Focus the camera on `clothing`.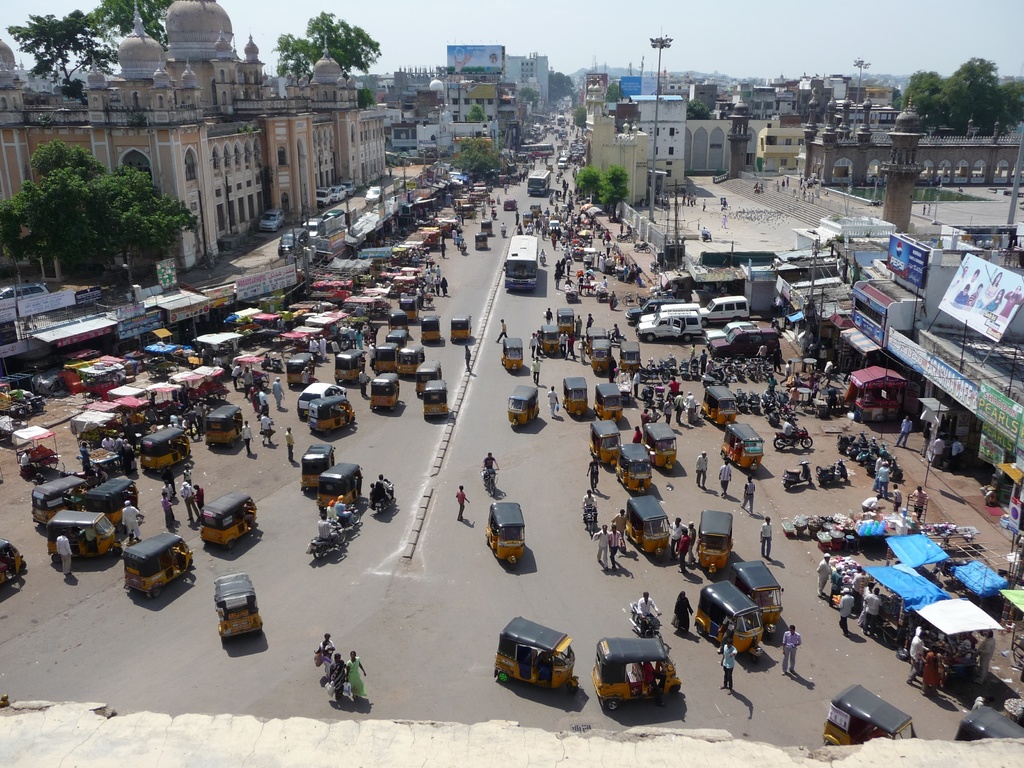
Focus region: x1=646, y1=662, x2=666, y2=702.
